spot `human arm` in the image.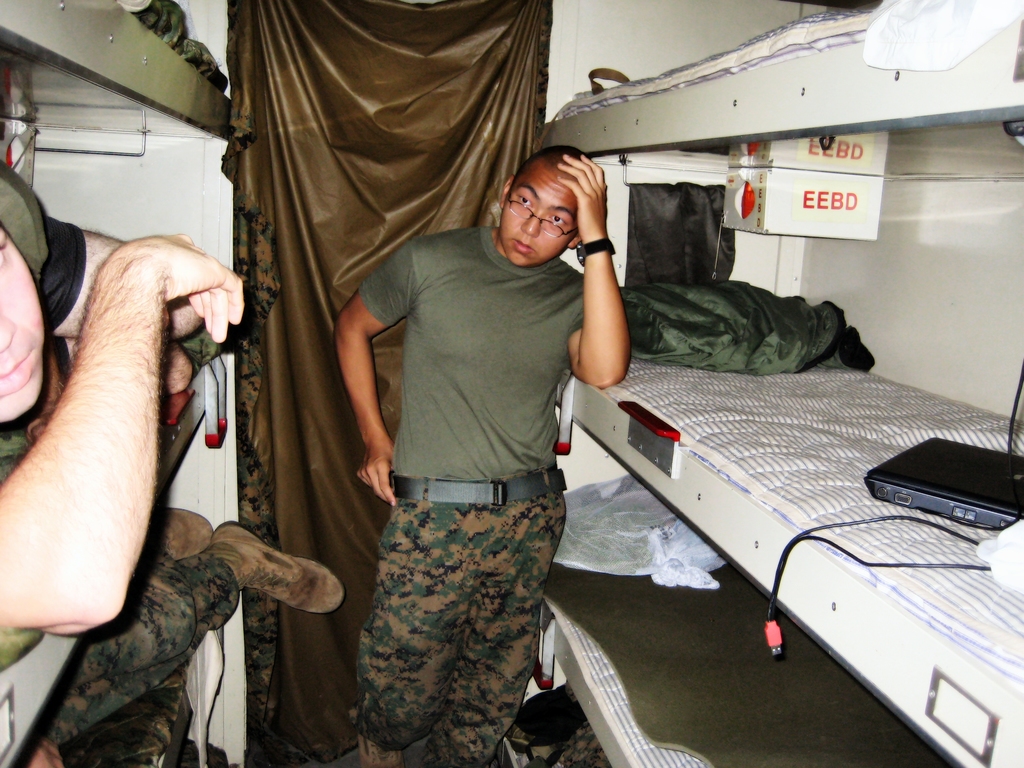
`human arm` found at pyautogui.locateOnScreen(324, 239, 419, 505).
